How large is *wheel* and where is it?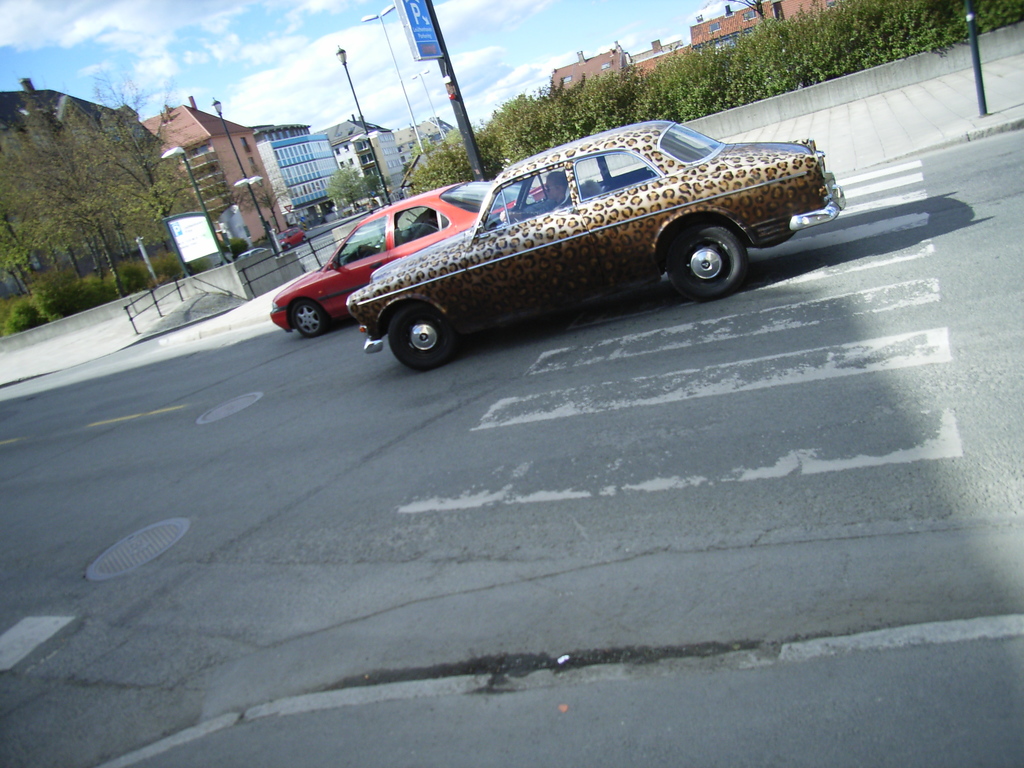
Bounding box: <region>666, 207, 753, 291</region>.
